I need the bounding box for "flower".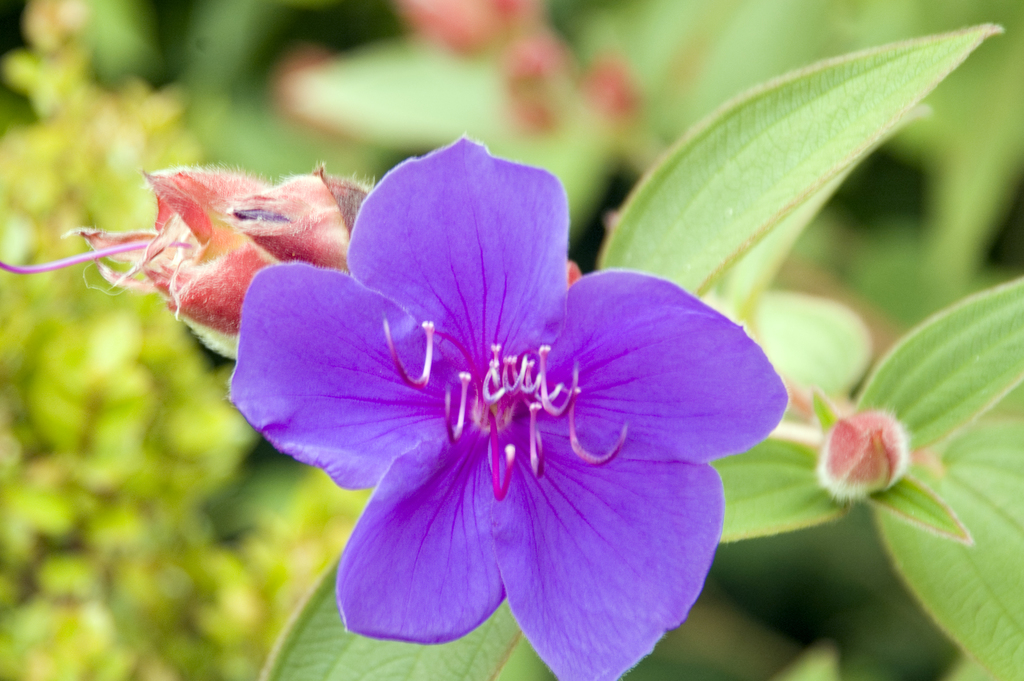
Here it is: box(397, 0, 665, 130).
